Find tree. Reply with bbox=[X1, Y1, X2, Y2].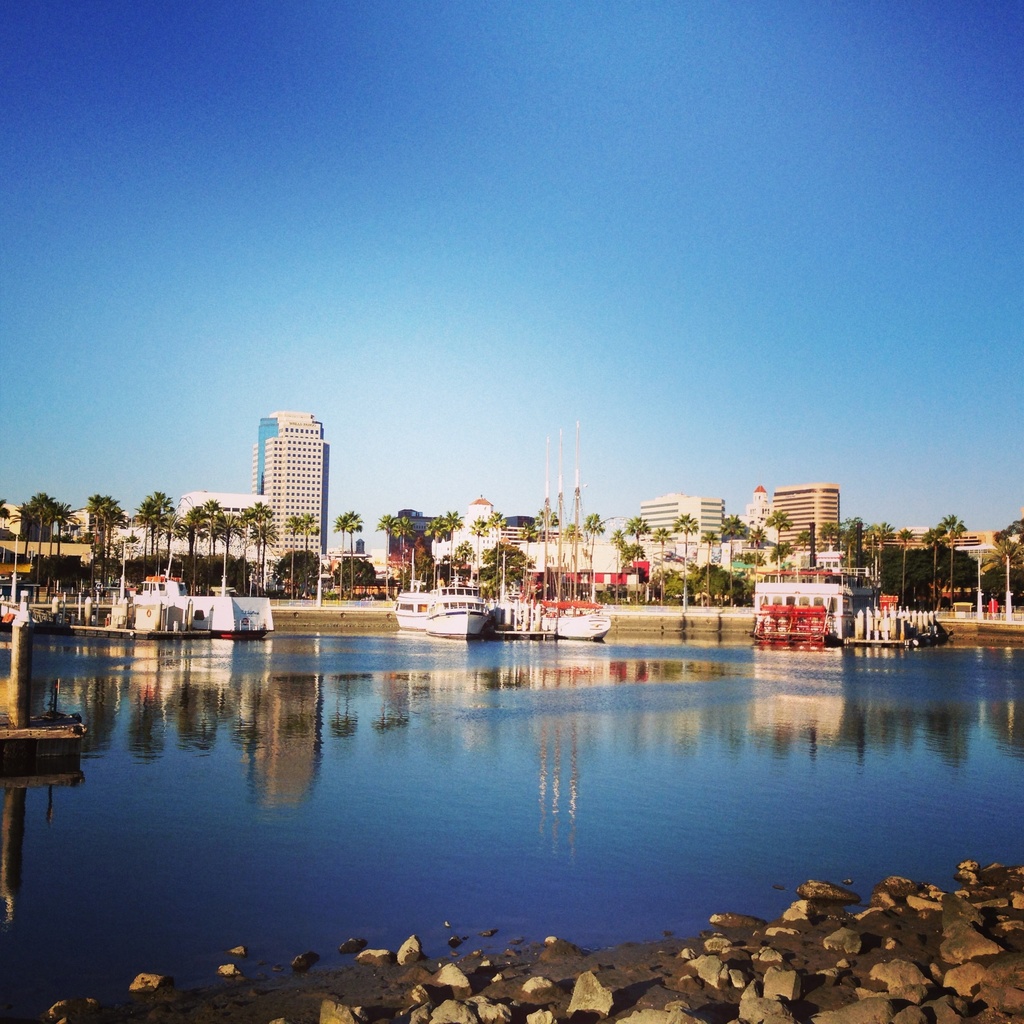
bbox=[753, 518, 765, 581].
